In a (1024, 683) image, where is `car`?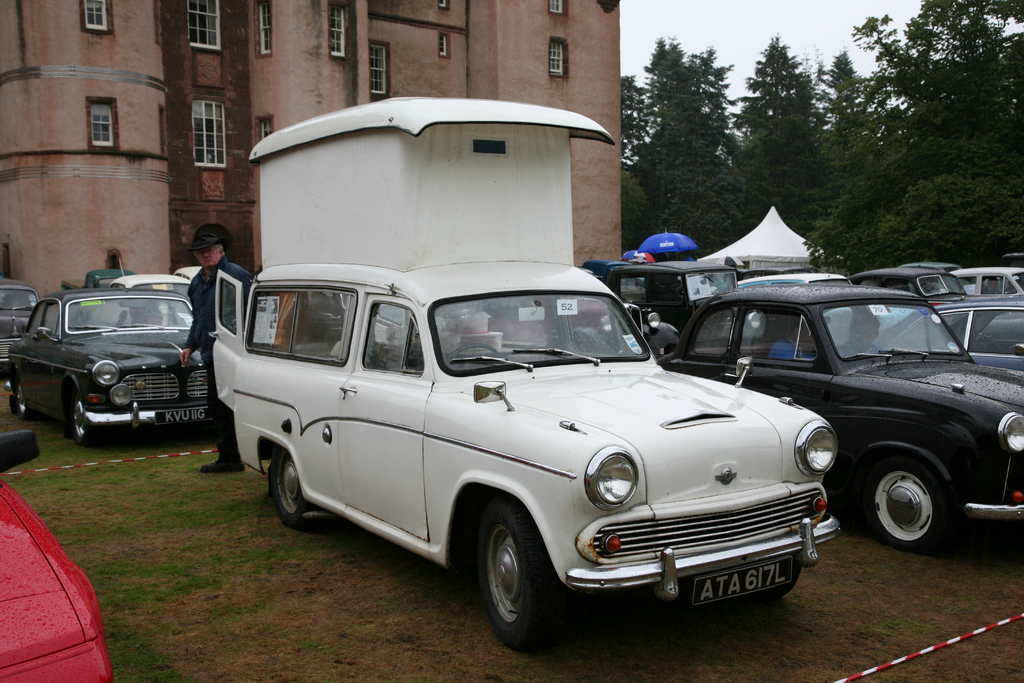
x1=0, y1=278, x2=42, y2=367.
